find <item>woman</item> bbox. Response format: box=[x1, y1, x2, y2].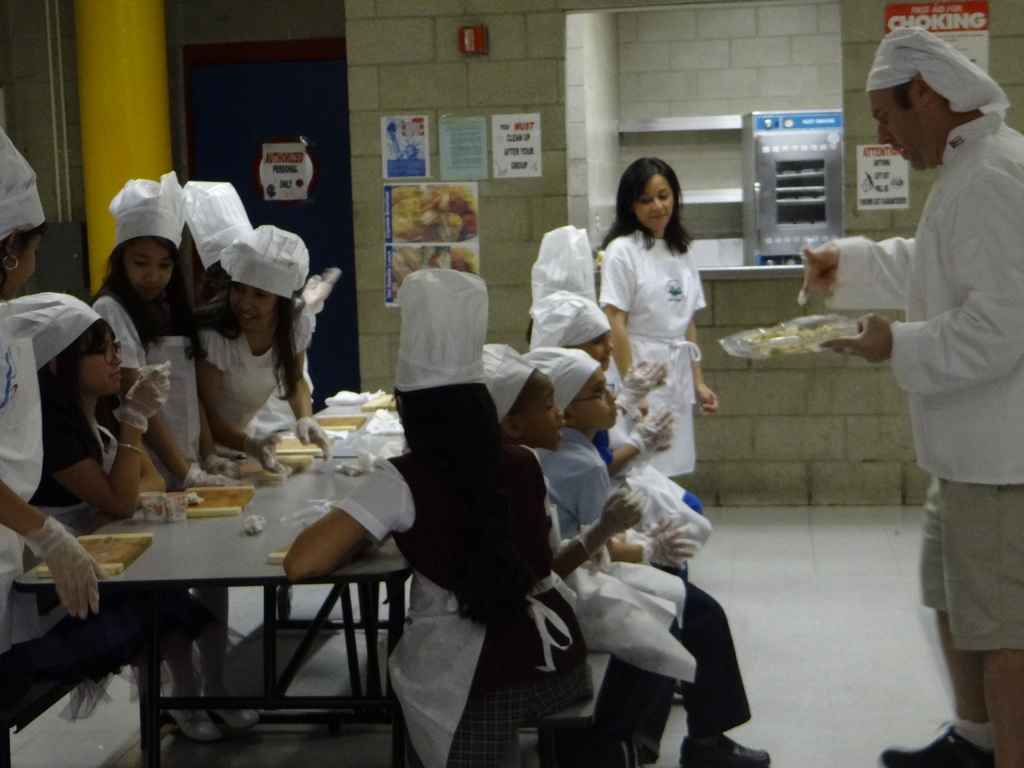
box=[0, 109, 104, 767].
